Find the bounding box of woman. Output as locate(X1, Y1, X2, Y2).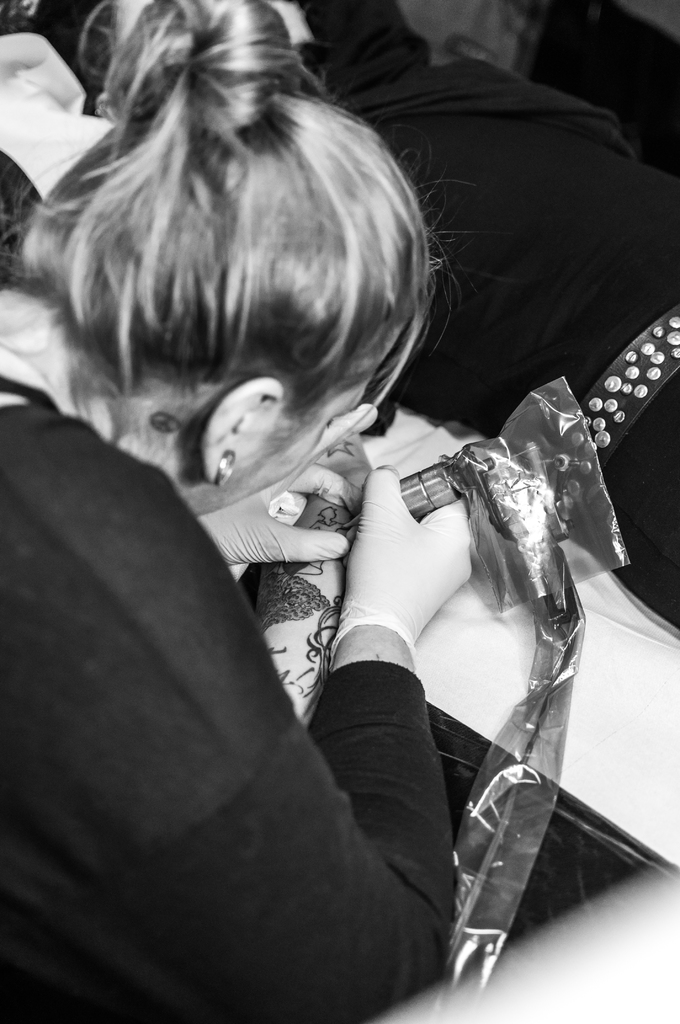
locate(1, 15, 588, 1023).
